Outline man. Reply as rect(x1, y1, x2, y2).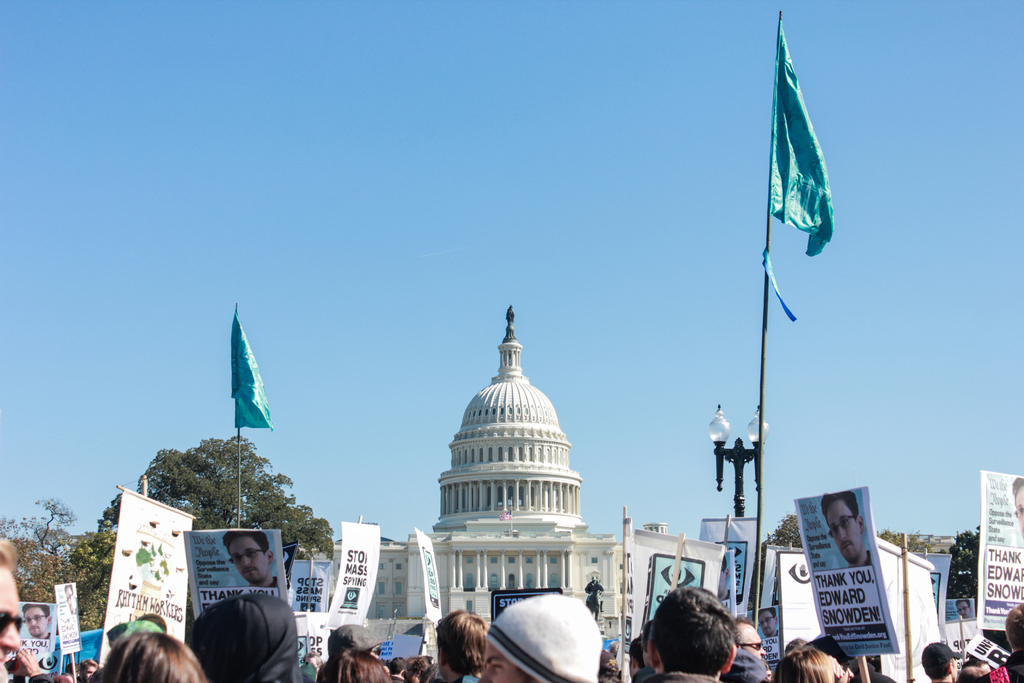
rect(223, 529, 278, 584).
